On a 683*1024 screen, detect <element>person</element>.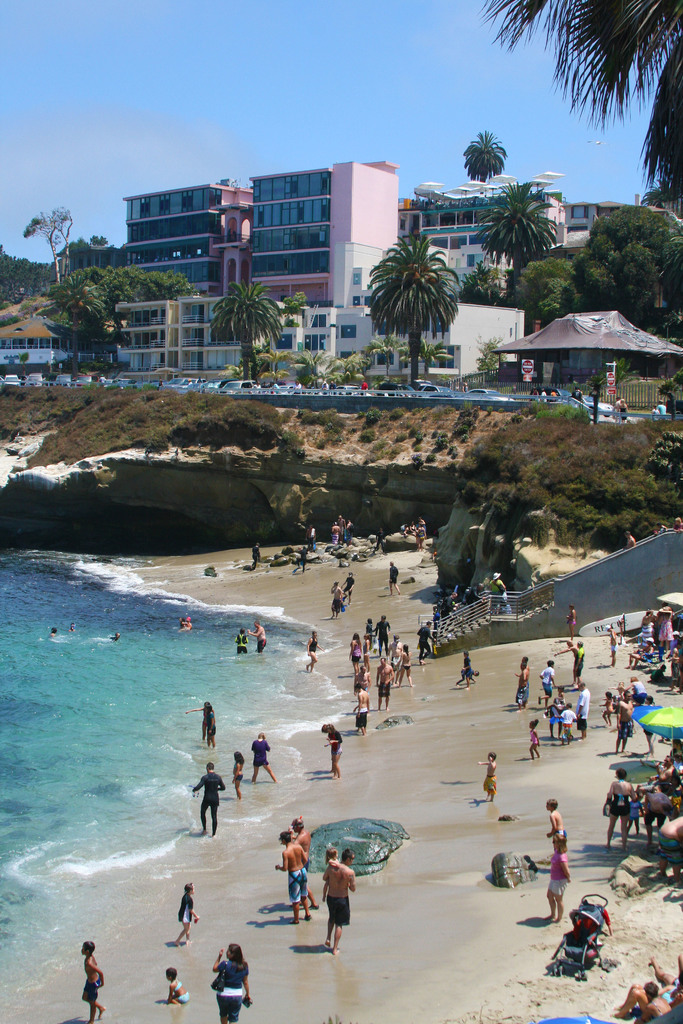
locate(233, 629, 245, 653).
